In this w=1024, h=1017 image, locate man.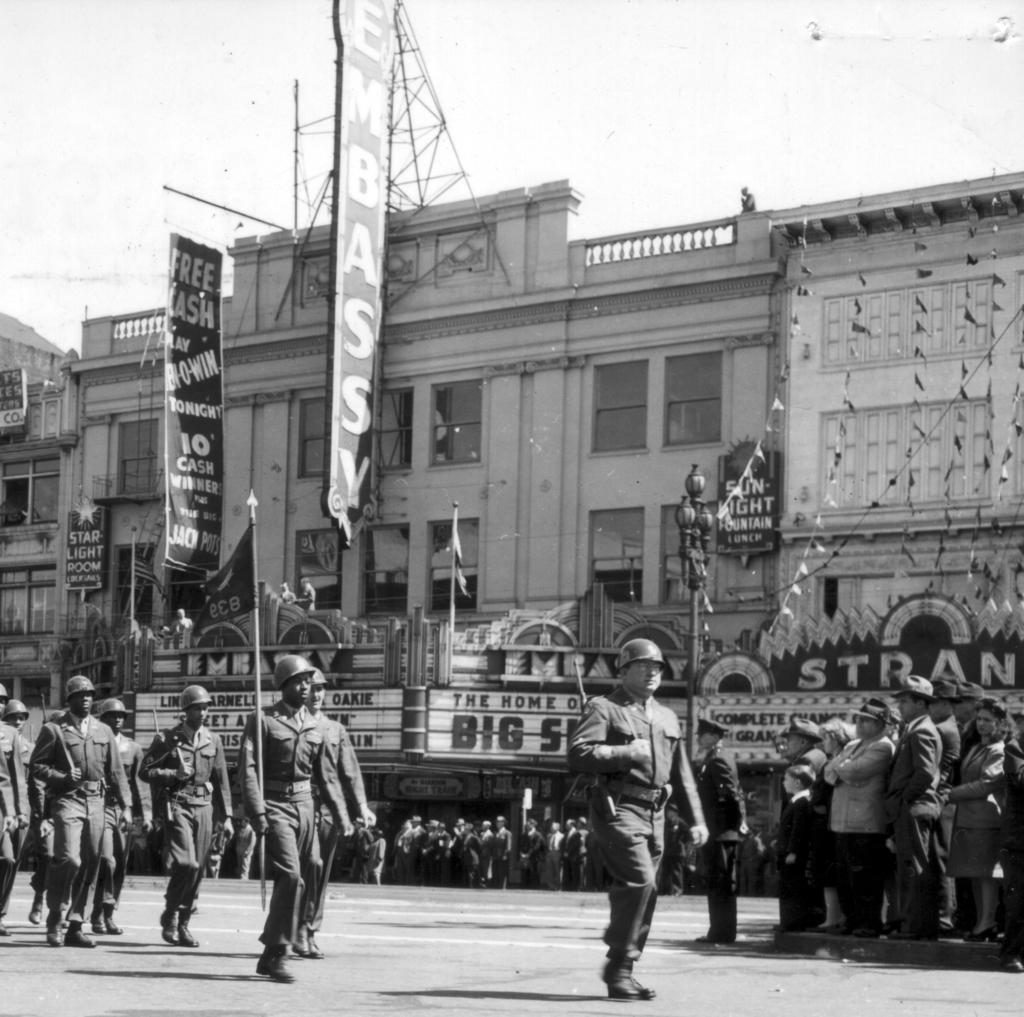
Bounding box: select_region(886, 668, 944, 932).
